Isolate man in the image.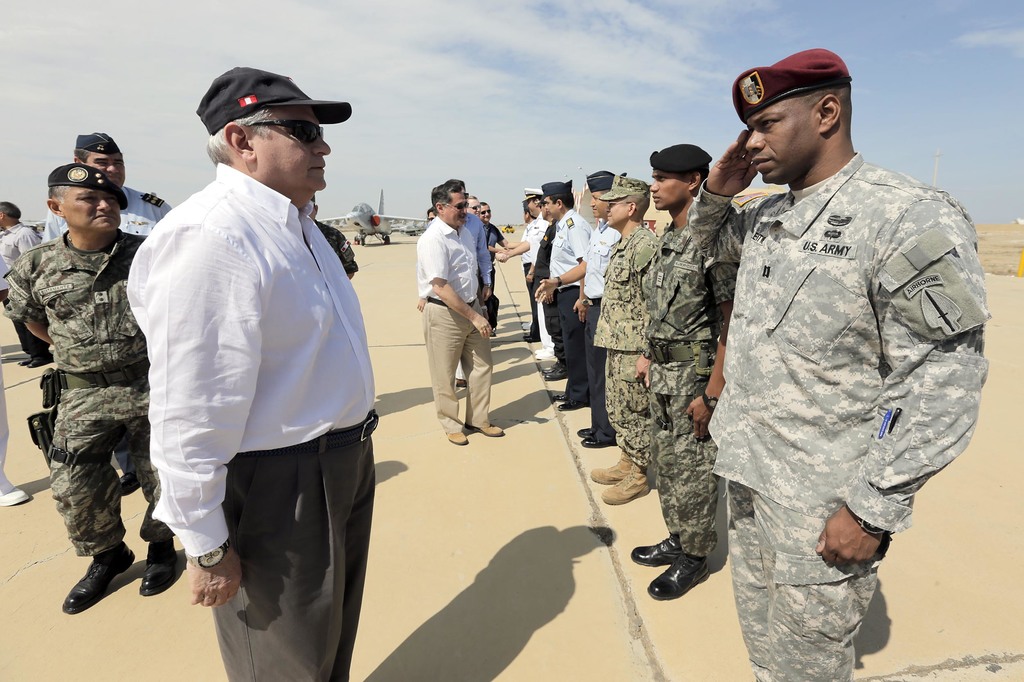
Isolated region: x1=532 y1=166 x2=621 y2=451.
